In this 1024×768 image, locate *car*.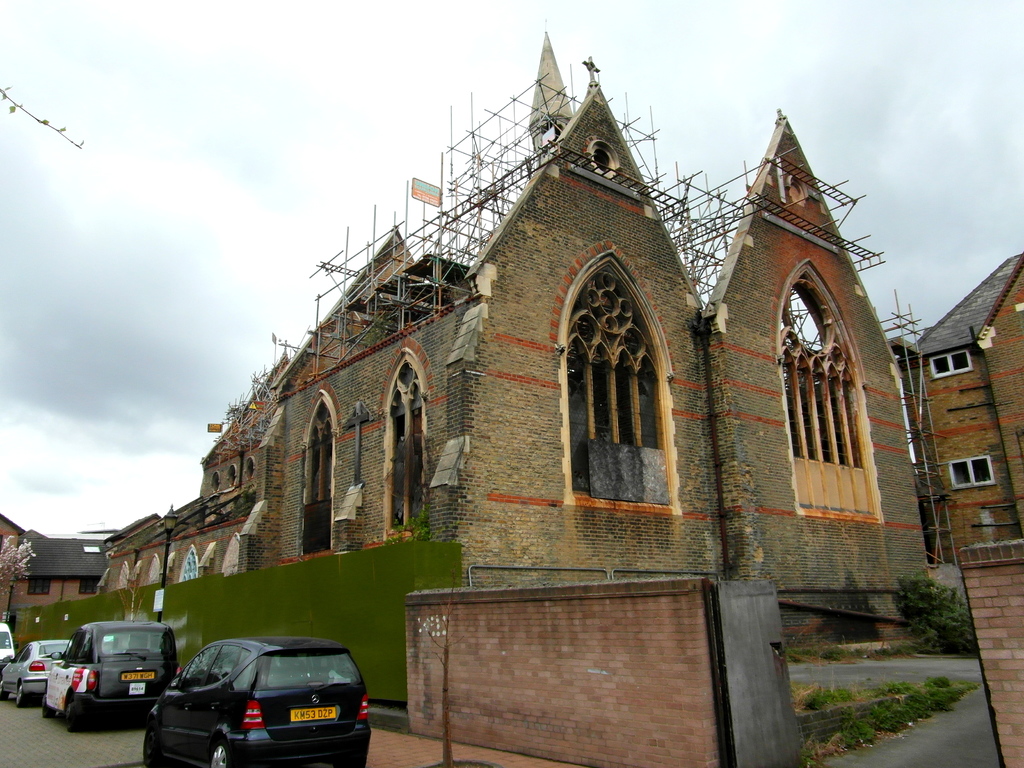
Bounding box: [x1=145, y1=631, x2=371, y2=767].
